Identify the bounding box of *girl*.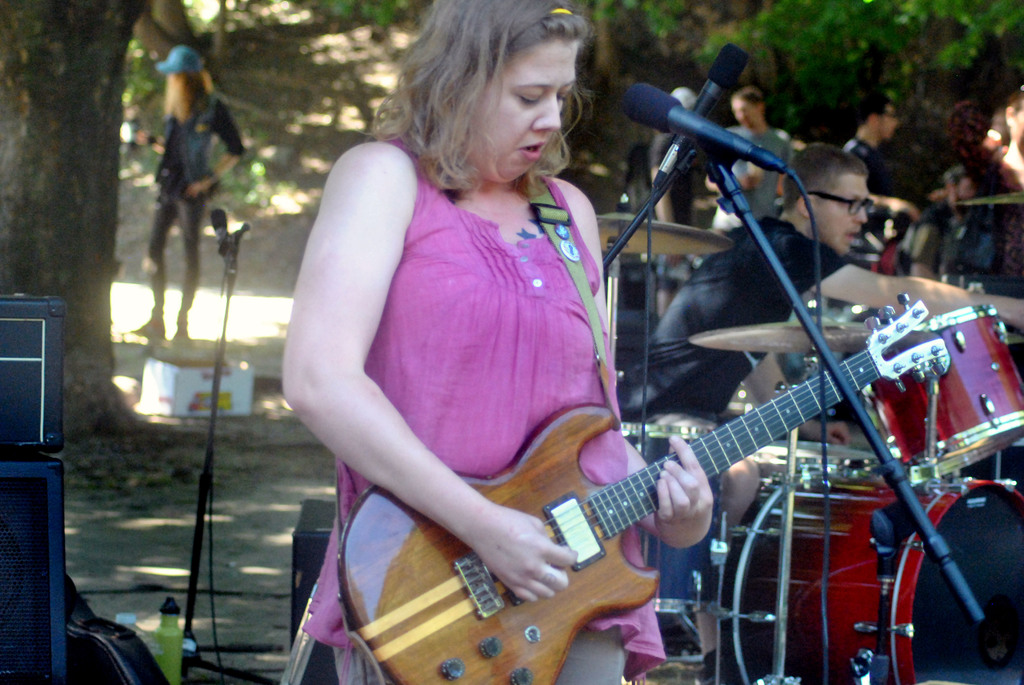
select_region(127, 41, 250, 341).
